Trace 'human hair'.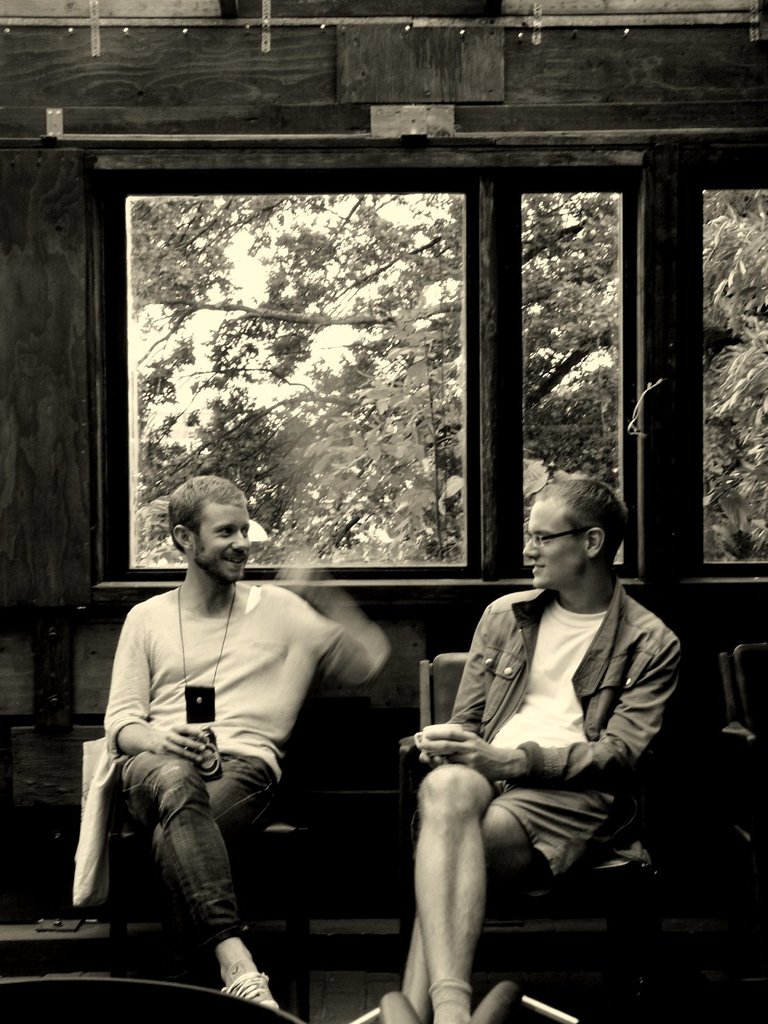
Traced to x1=162, y1=476, x2=251, y2=550.
